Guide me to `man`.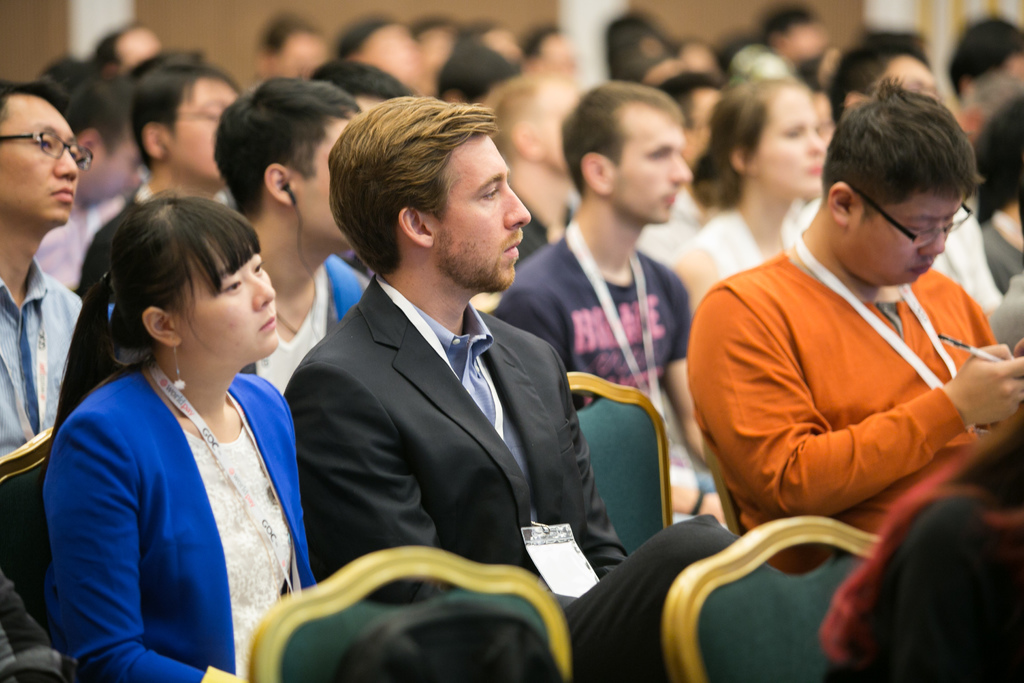
Guidance: box(687, 75, 1023, 575).
